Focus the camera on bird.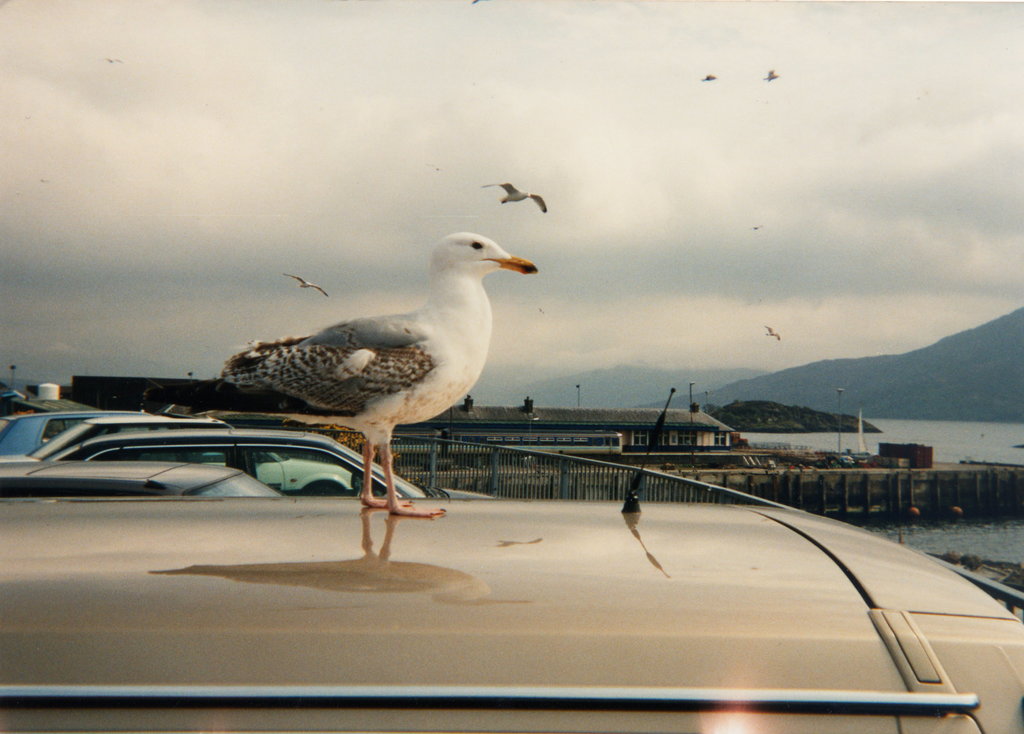
Focus region: 101/56/120/63.
